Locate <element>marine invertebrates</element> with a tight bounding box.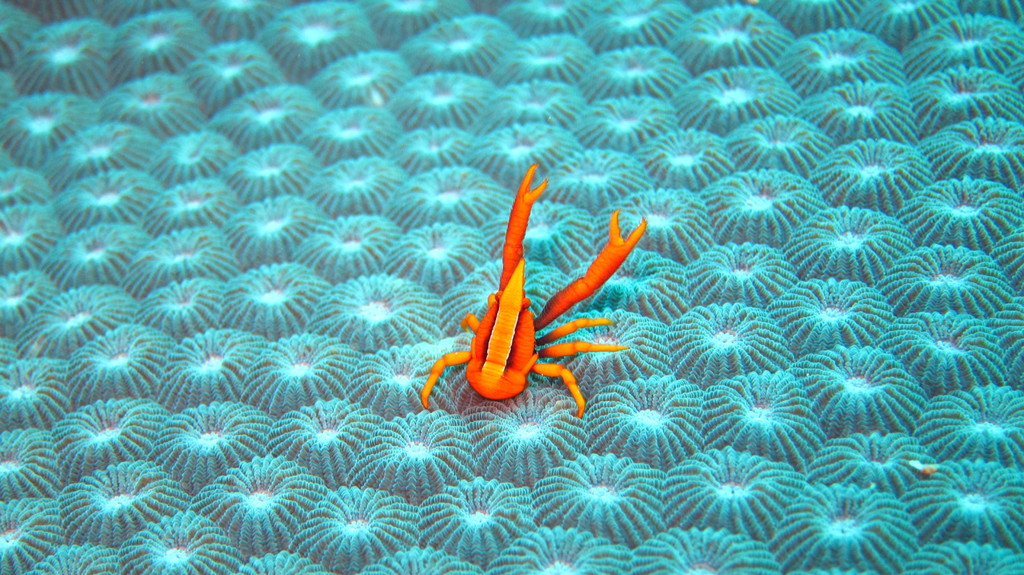
bbox=(484, 1, 593, 40).
